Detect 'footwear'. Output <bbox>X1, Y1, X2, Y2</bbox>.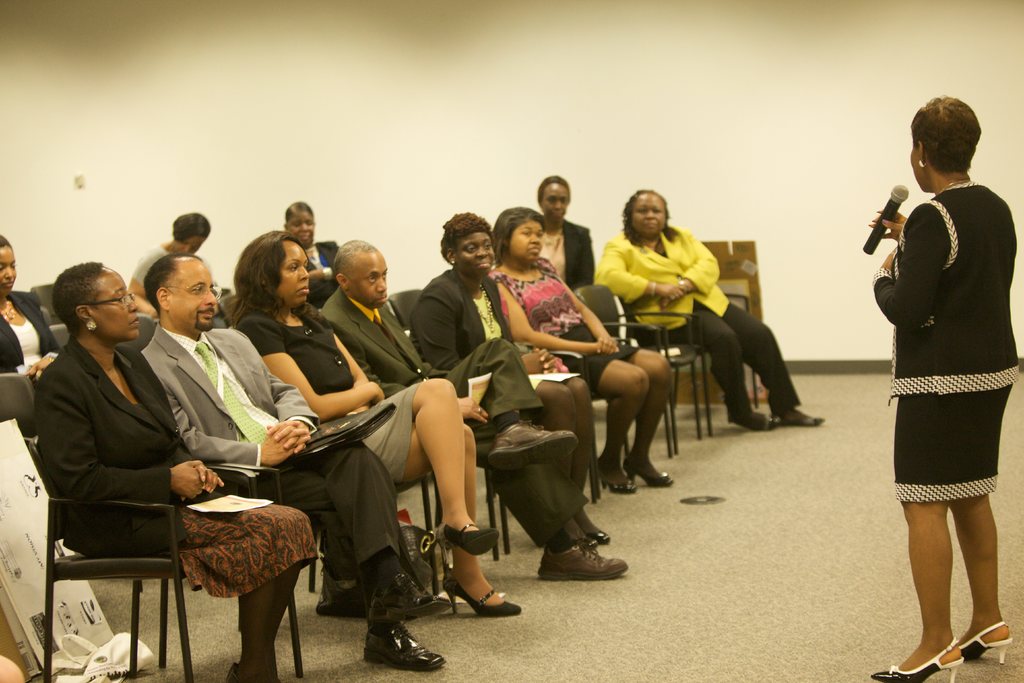
<bbox>438, 515, 495, 554</bbox>.
